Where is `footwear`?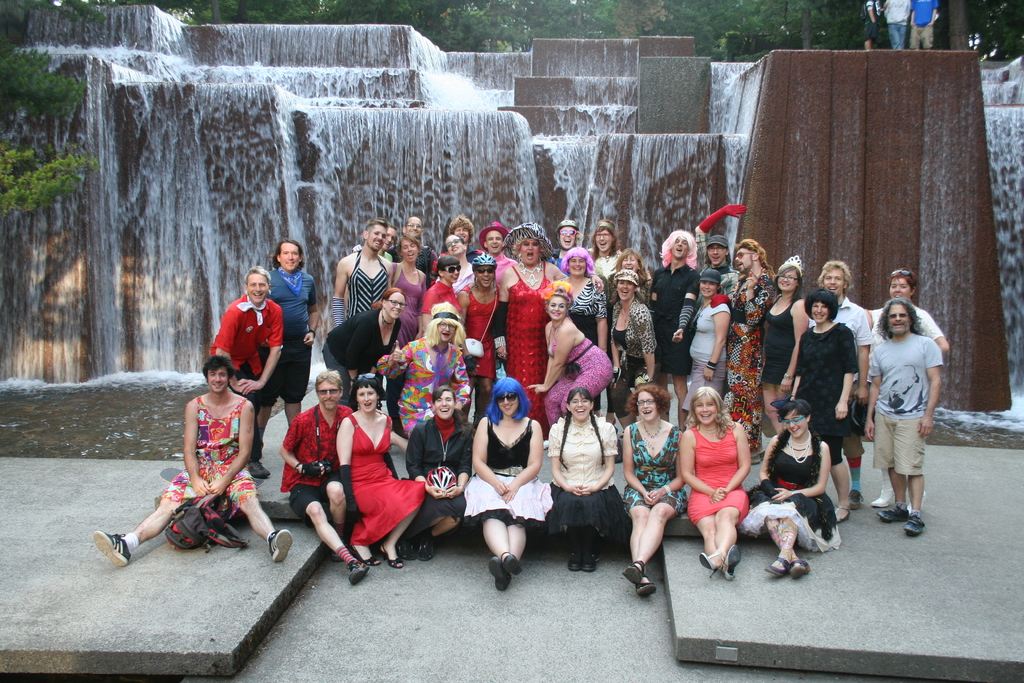
<bbox>849, 488, 865, 507</bbox>.
